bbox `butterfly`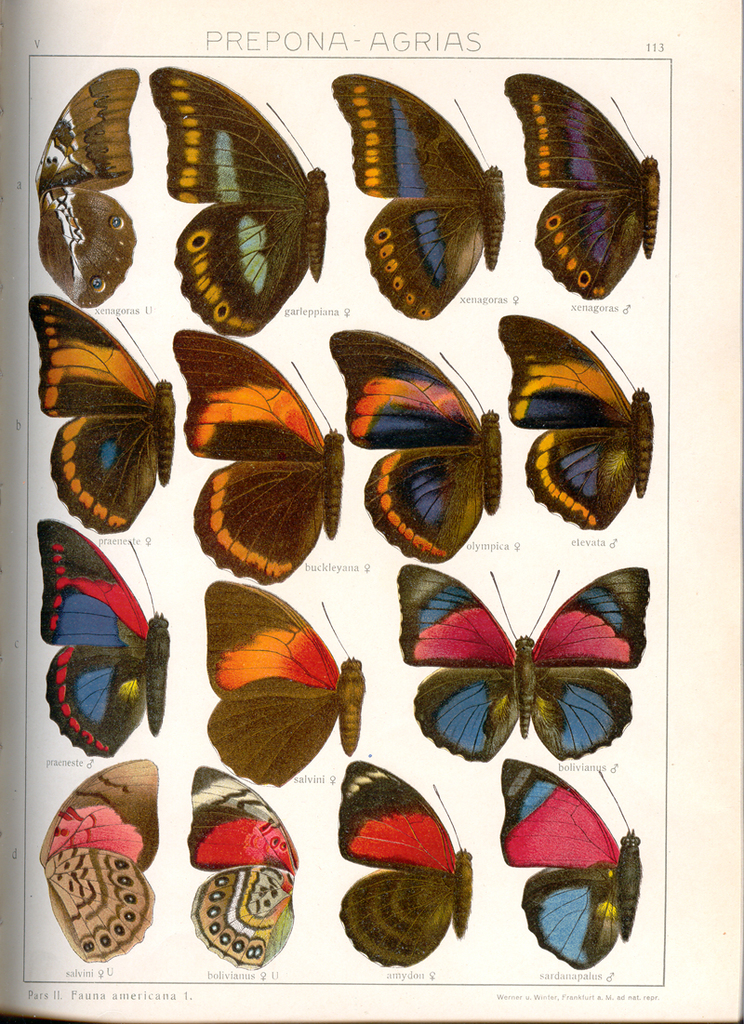
x1=206, y1=583, x2=365, y2=791
